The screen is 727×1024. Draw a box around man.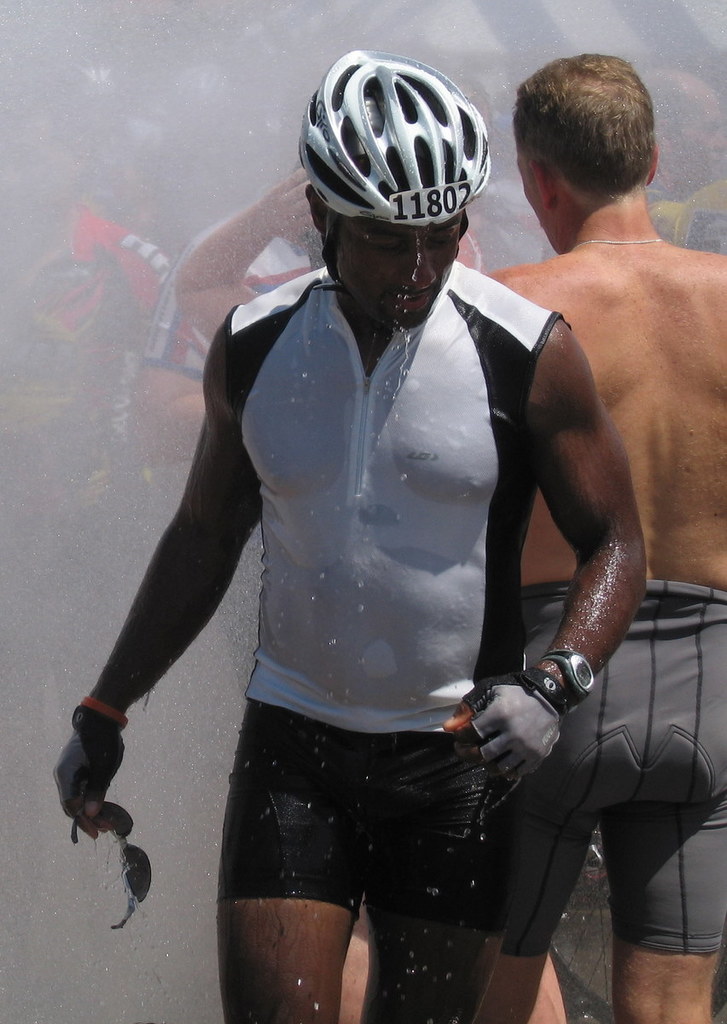
[x1=474, y1=44, x2=726, y2=1023].
